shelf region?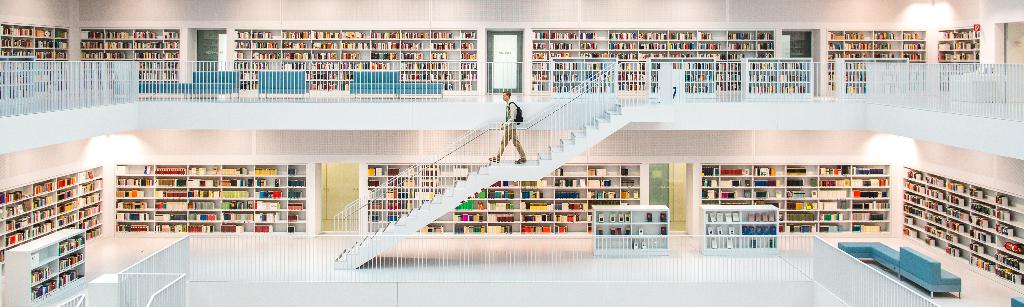
855:187:879:200
